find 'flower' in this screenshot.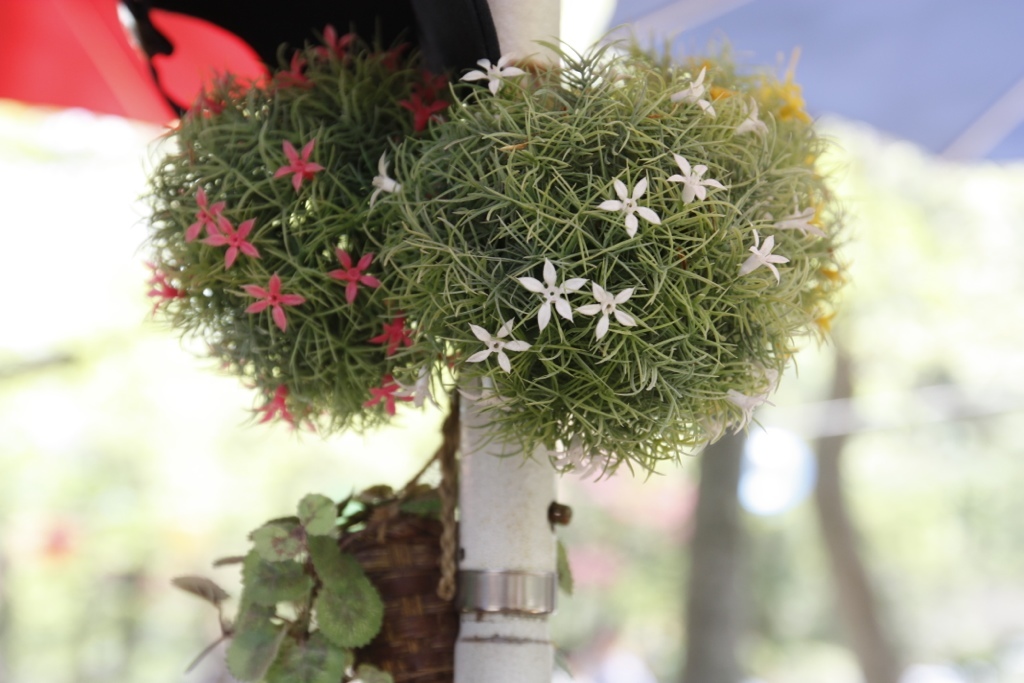
The bounding box for 'flower' is l=371, t=314, r=416, b=356.
